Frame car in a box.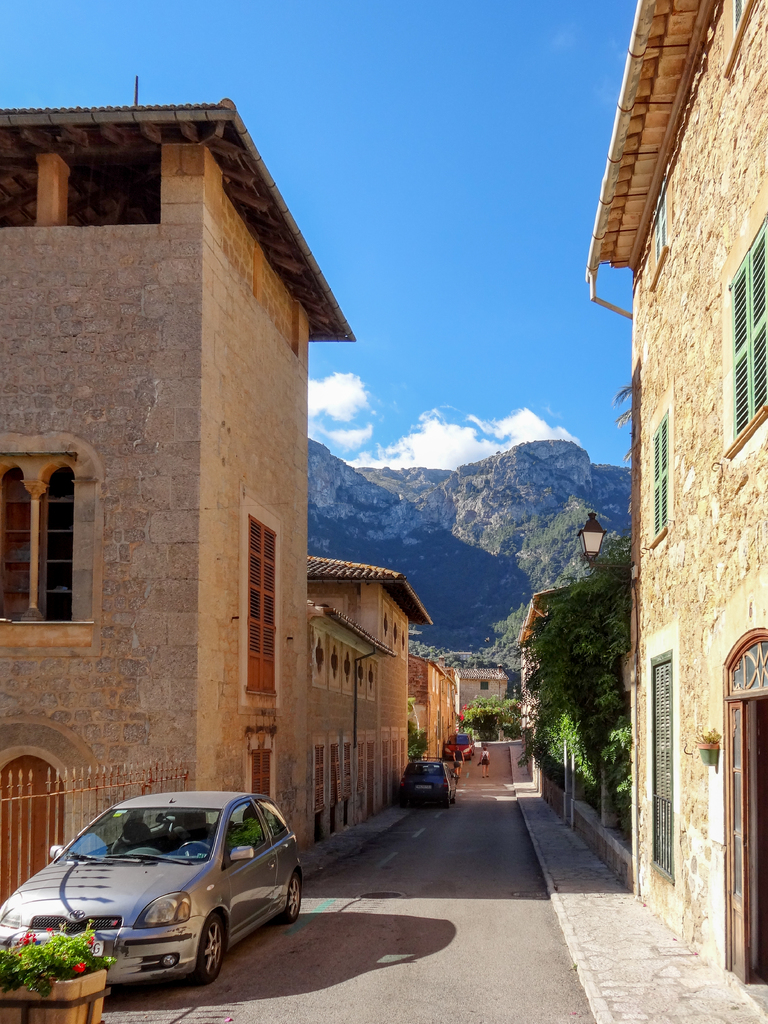
x1=395 y1=755 x2=460 y2=810.
